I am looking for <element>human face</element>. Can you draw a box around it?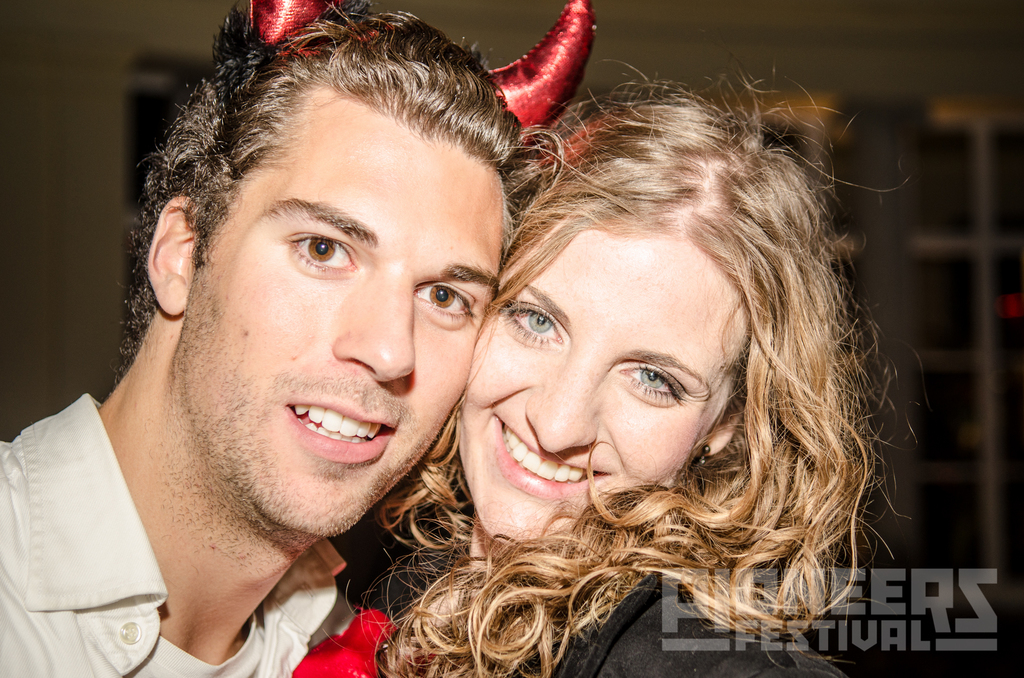
Sure, the bounding box is box=[182, 144, 467, 562].
